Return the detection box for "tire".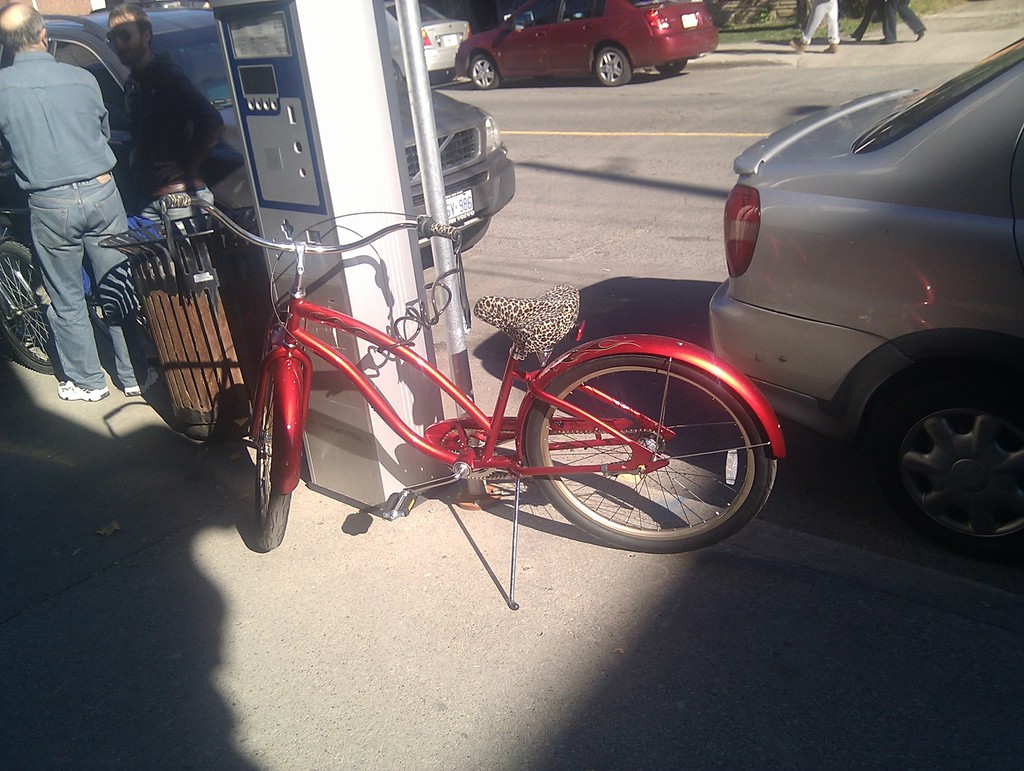
<bbox>468, 53, 509, 89</bbox>.
